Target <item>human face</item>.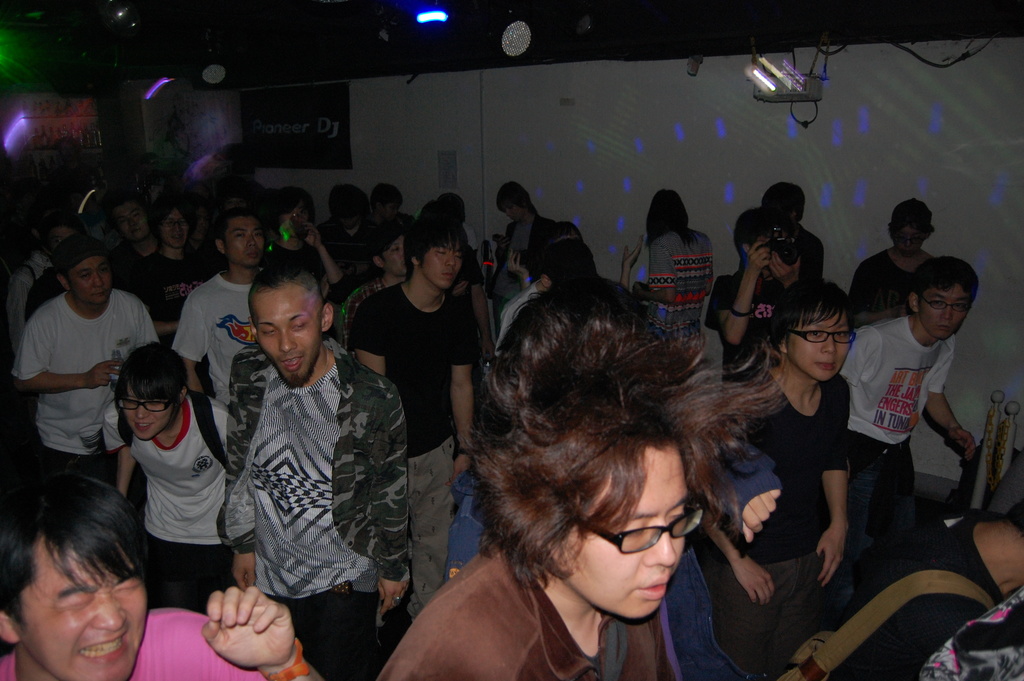
Target region: left=255, top=289, right=324, bottom=386.
